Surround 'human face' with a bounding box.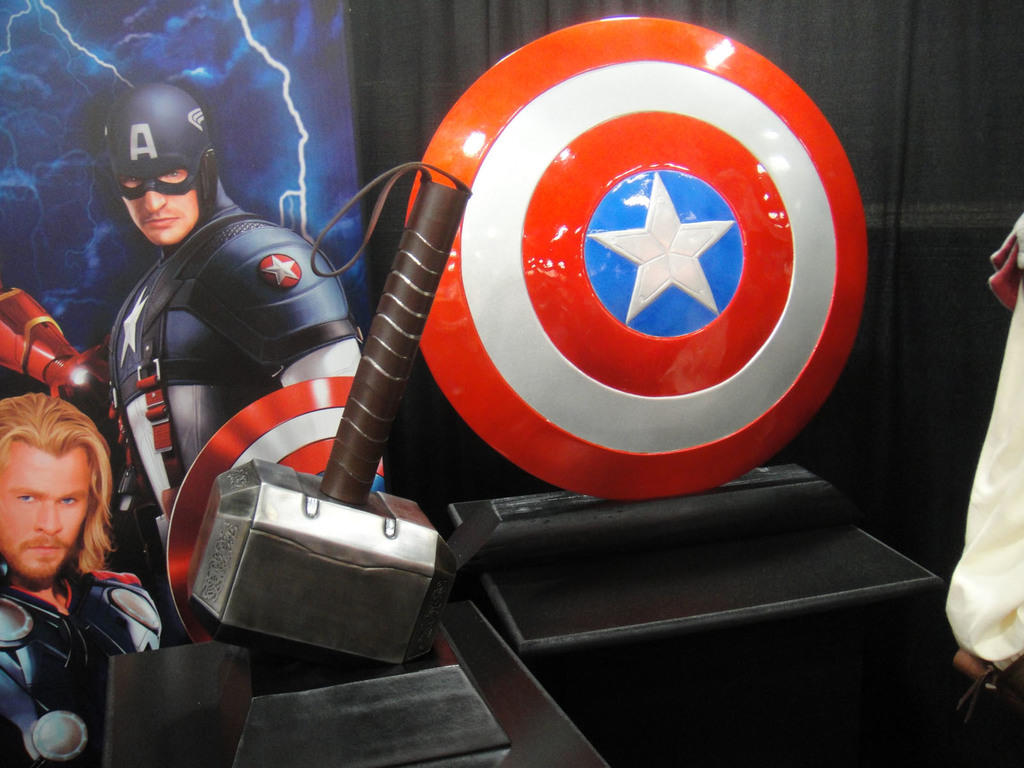
select_region(0, 454, 95, 577).
